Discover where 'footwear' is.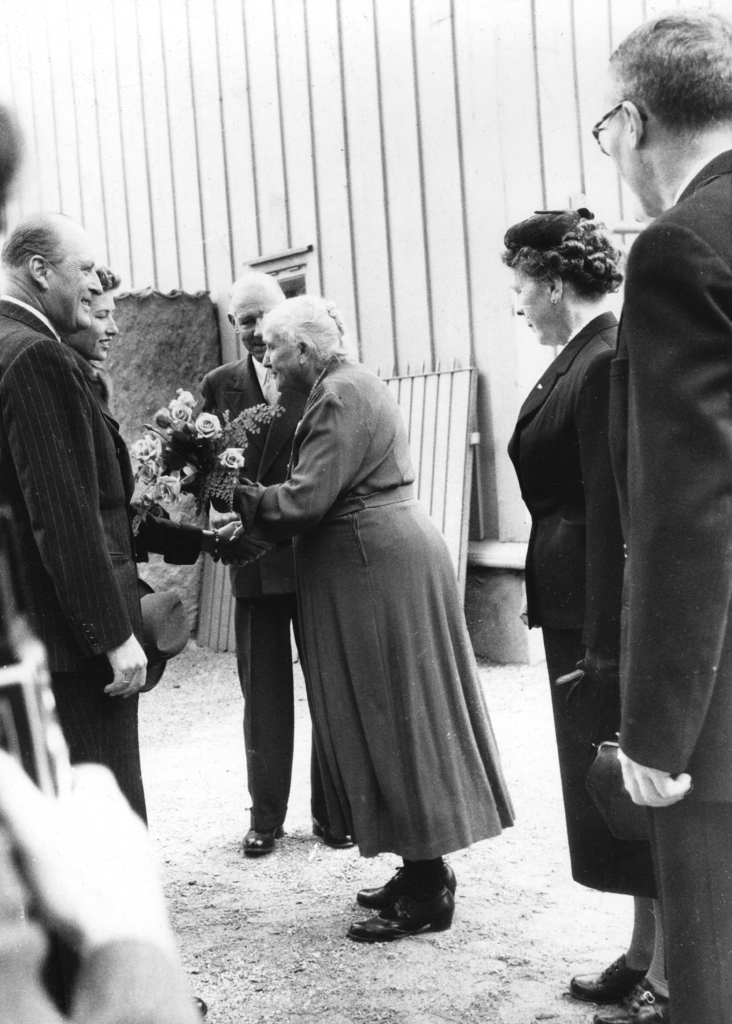
Discovered at (x1=243, y1=822, x2=288, y2=860).
